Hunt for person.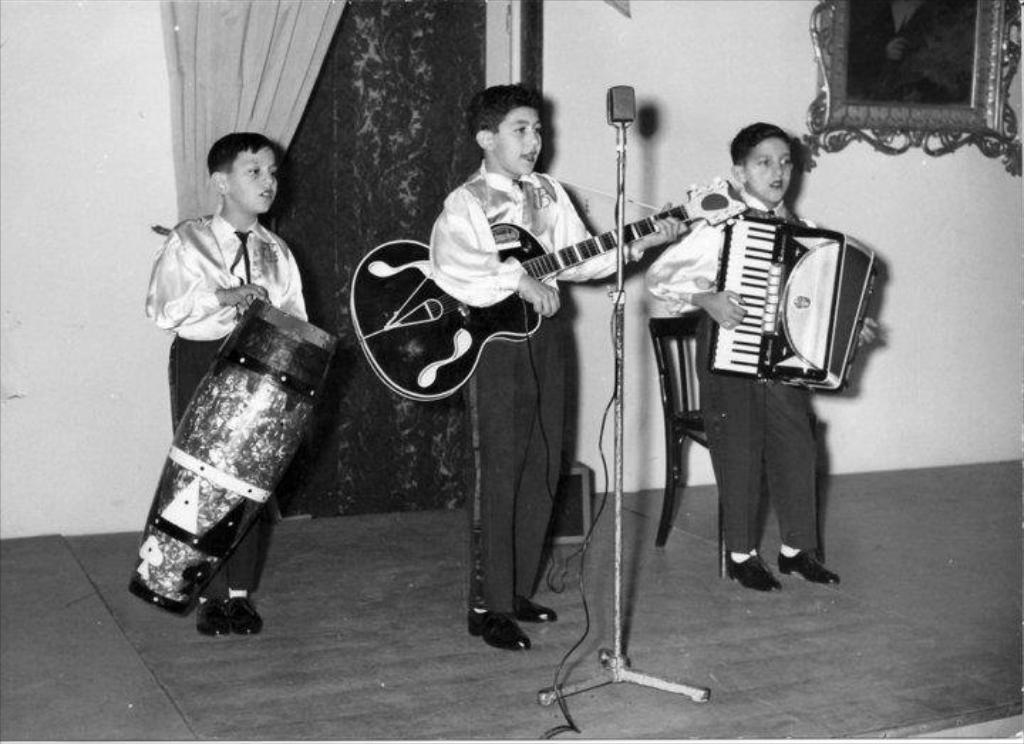
Hunted down at <region>148, 134, 311, 637</region>.
